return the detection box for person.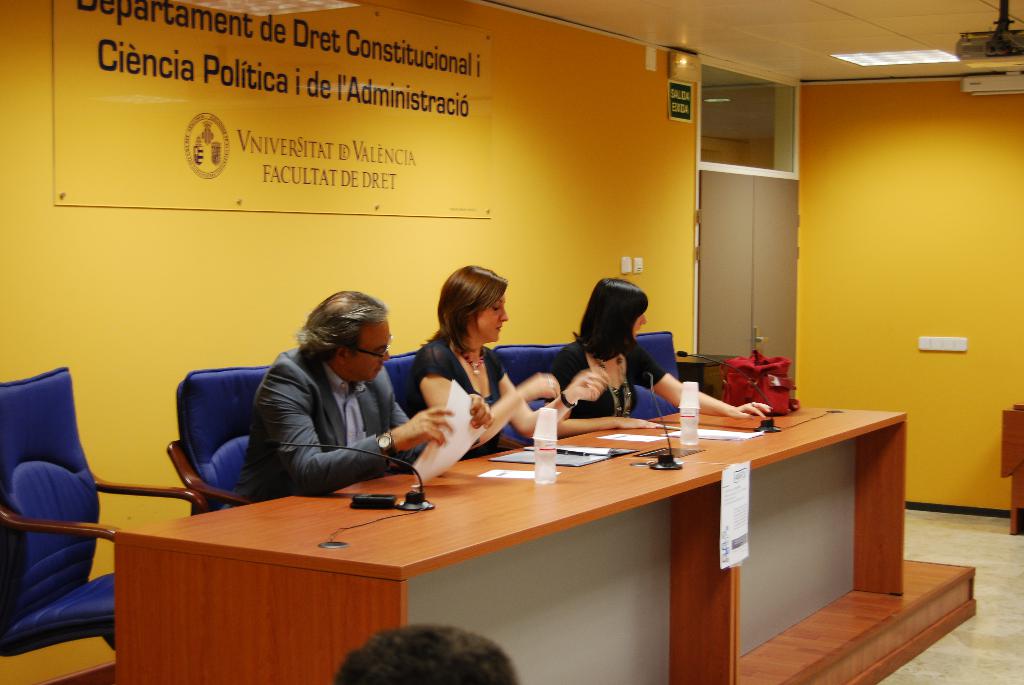
(x1=412, y1=260, x2=610, y2=454).
